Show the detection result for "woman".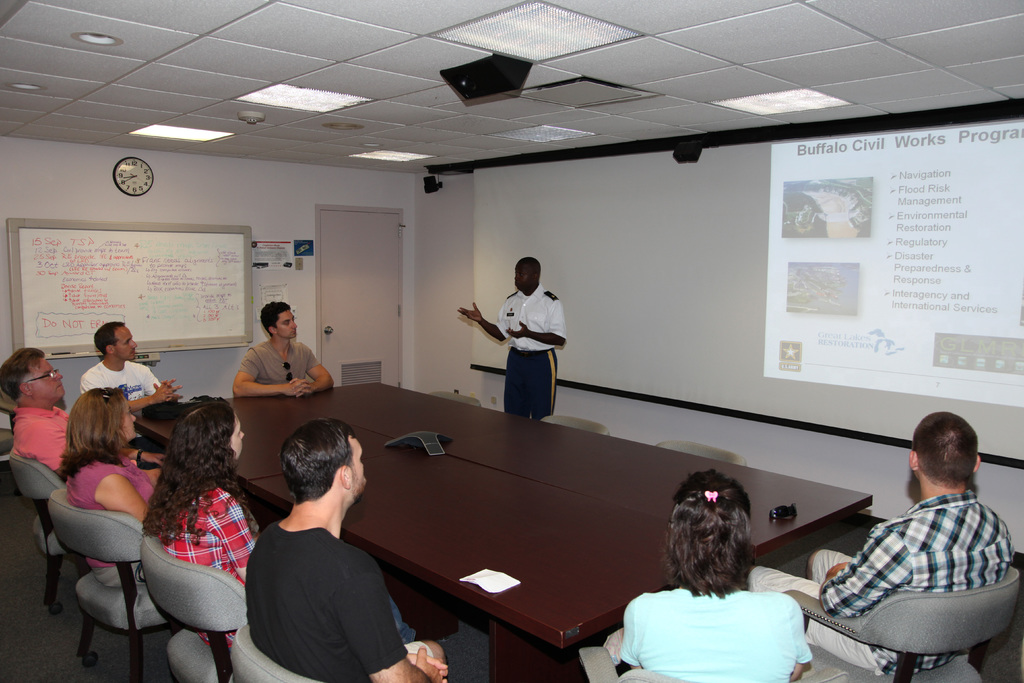
[611,465,813,682].
